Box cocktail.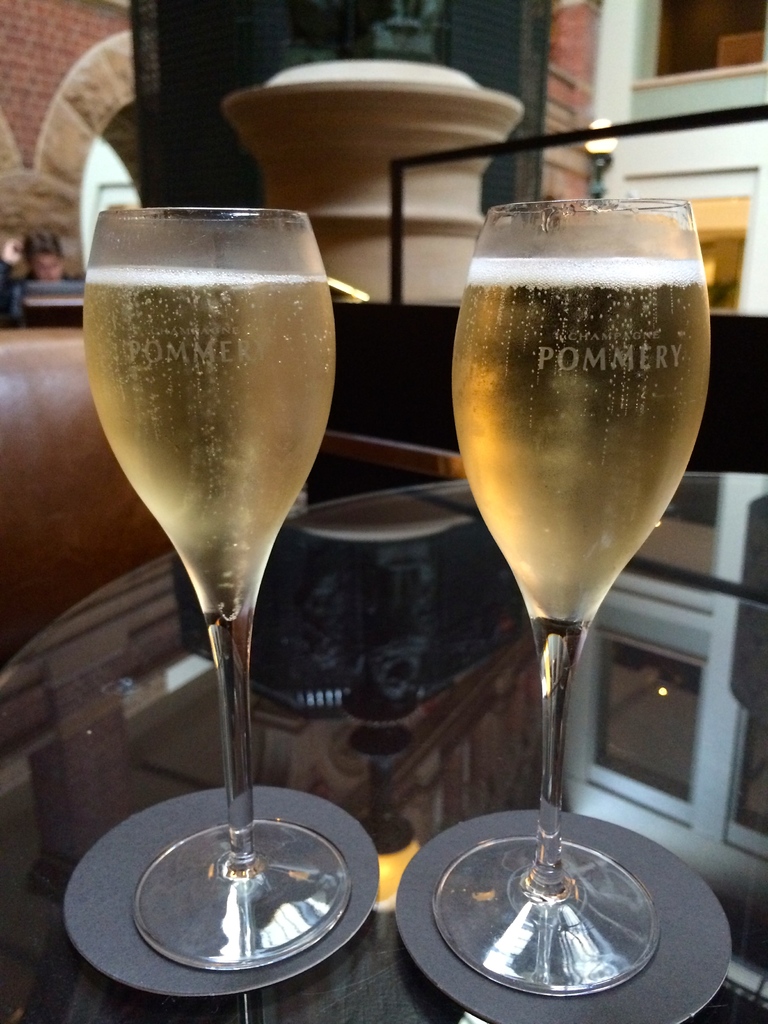
bbox=[435, 195, 711, 993].
